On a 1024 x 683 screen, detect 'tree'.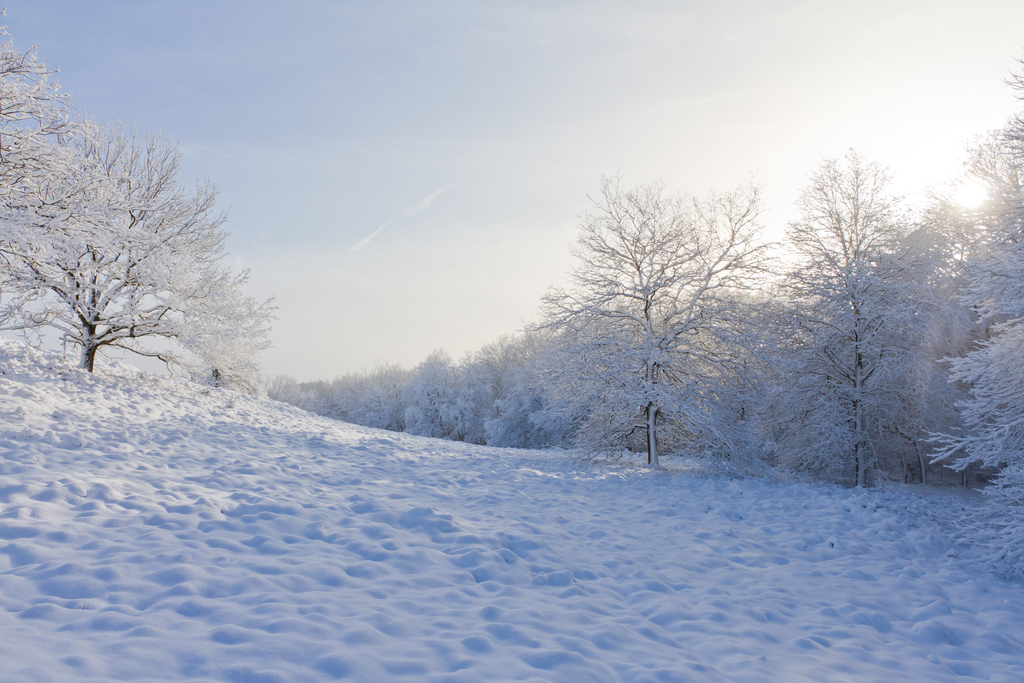
0/131/282/400.
